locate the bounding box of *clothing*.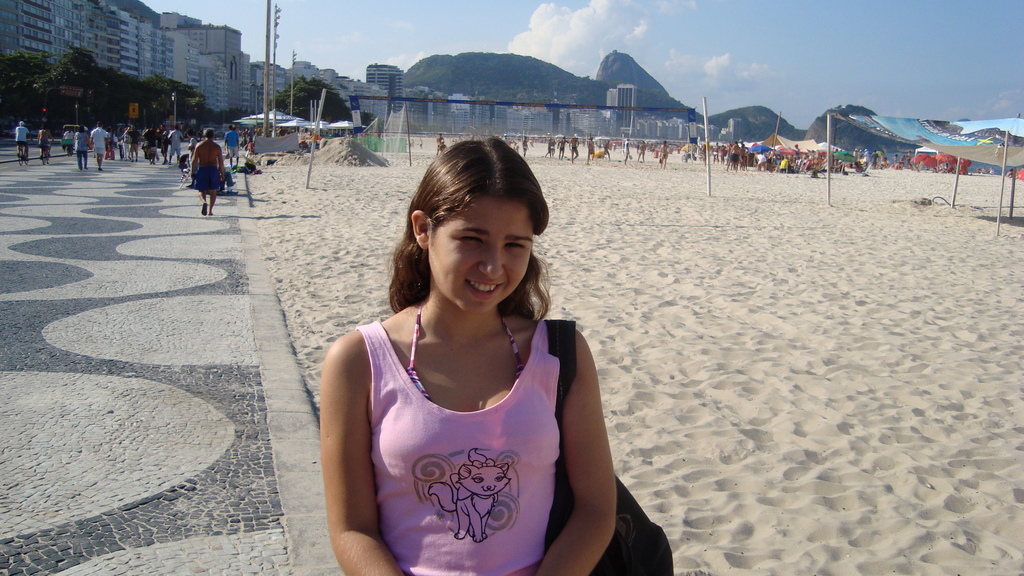
Bounding box: 38/130/52/147.
